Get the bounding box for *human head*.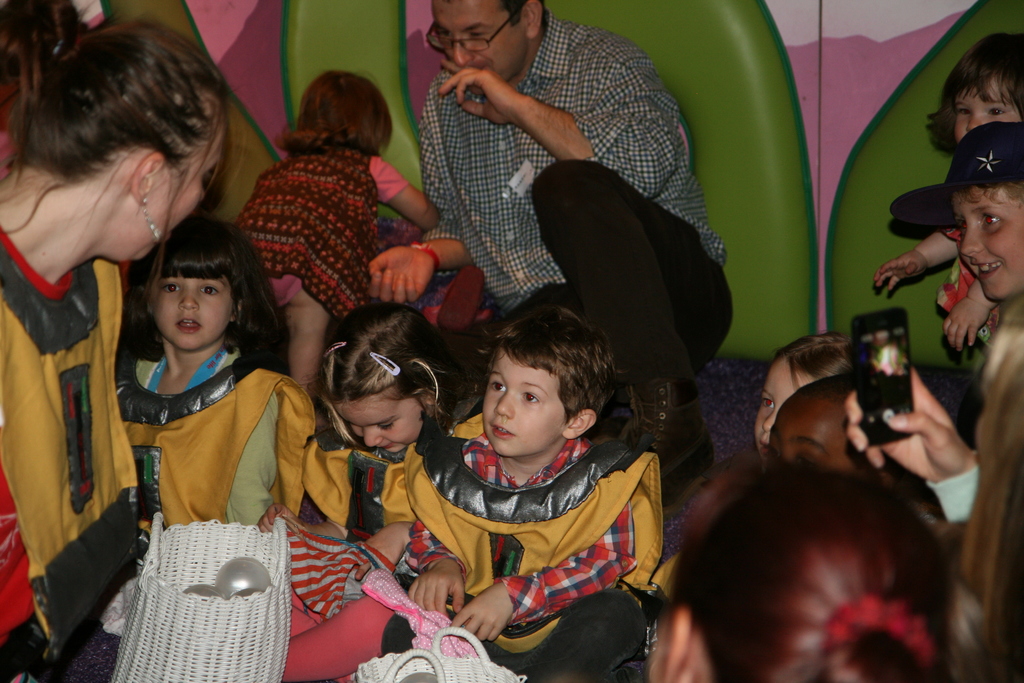
left=653, top=474, right=956, bottom=682.
